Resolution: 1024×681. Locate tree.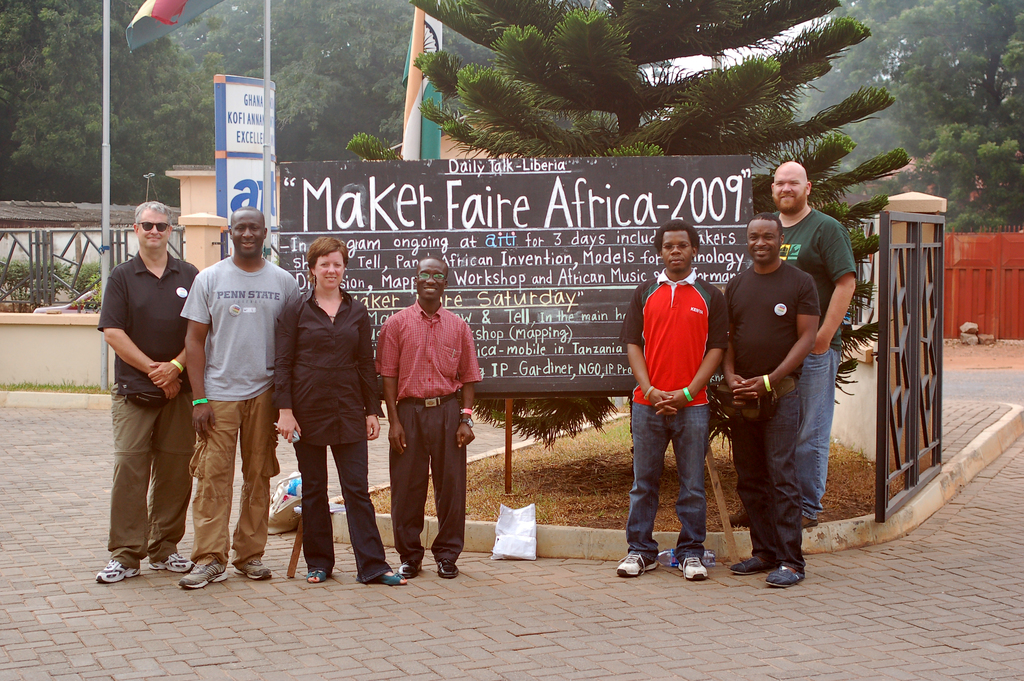
{"x1": 815, "y1": 0, "x2": 1023, "y2": 229}.
